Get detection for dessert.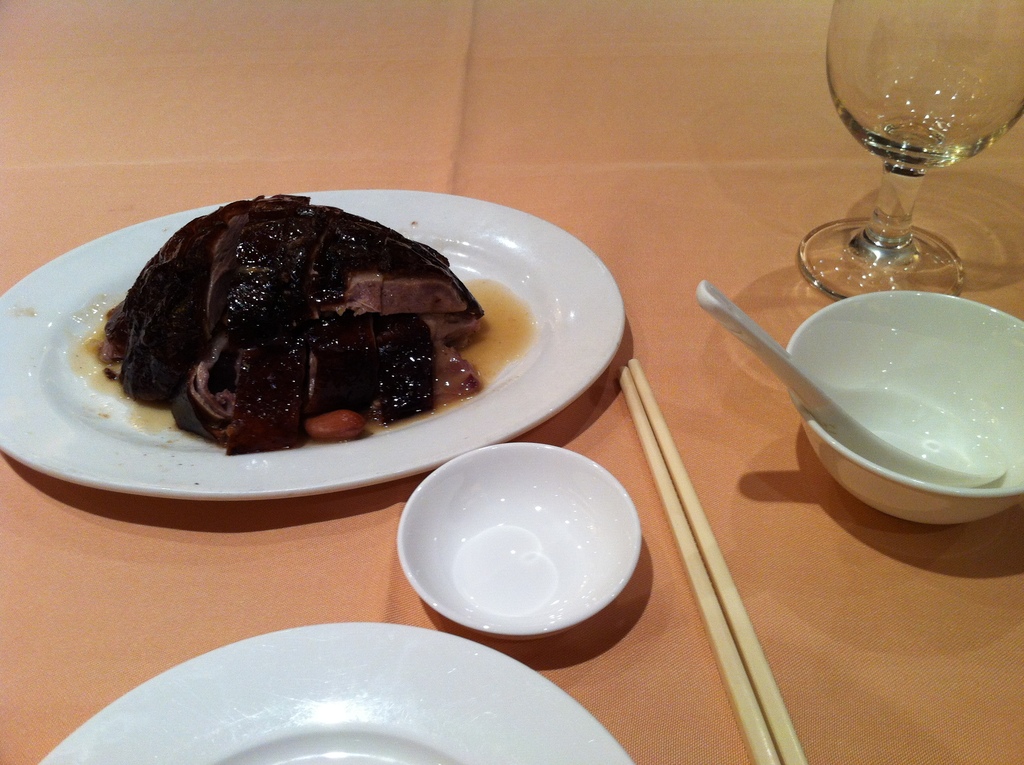
Detection: locate(84, 193, 531, 451).
